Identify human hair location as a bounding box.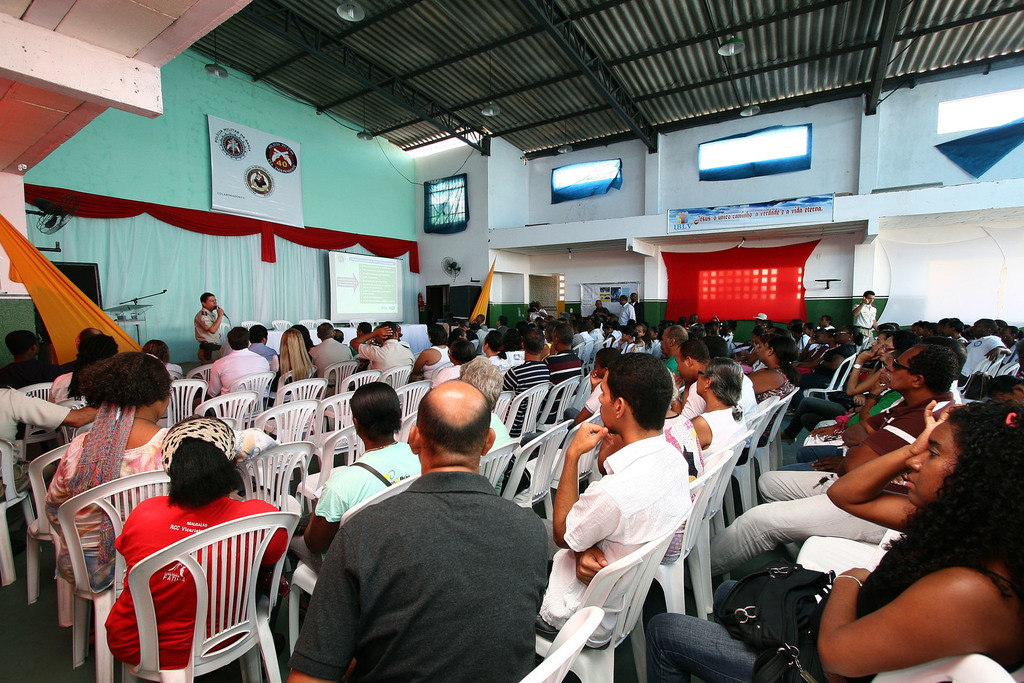
552:327:573:346.
